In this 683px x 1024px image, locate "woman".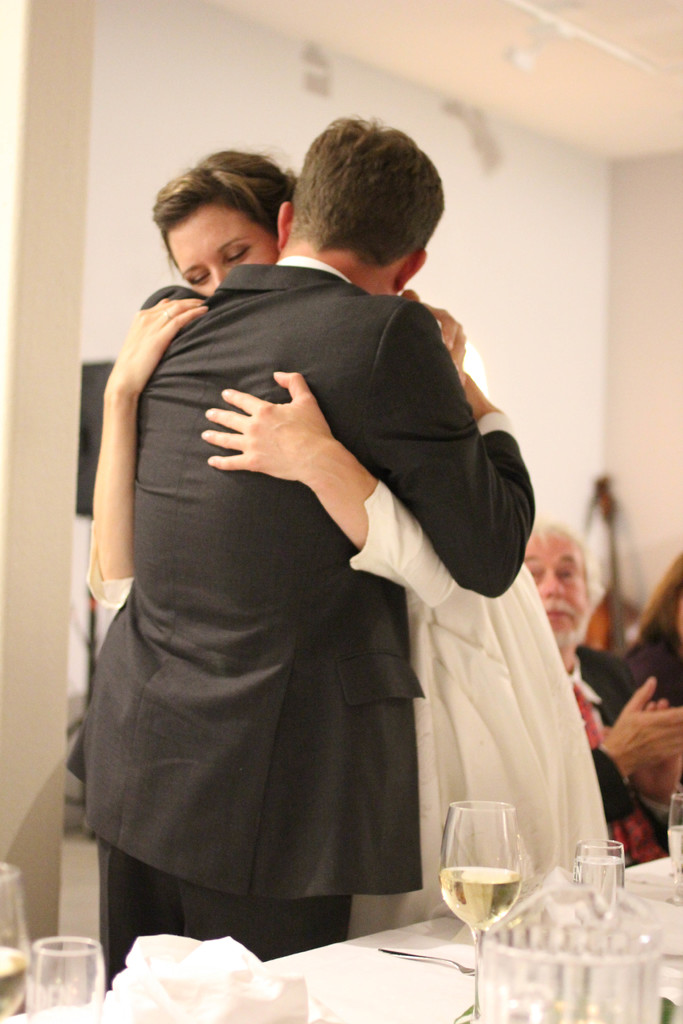
Bounding box: {"x1": 86, "y1": 143, "x2": 605, "y2": 942}.
